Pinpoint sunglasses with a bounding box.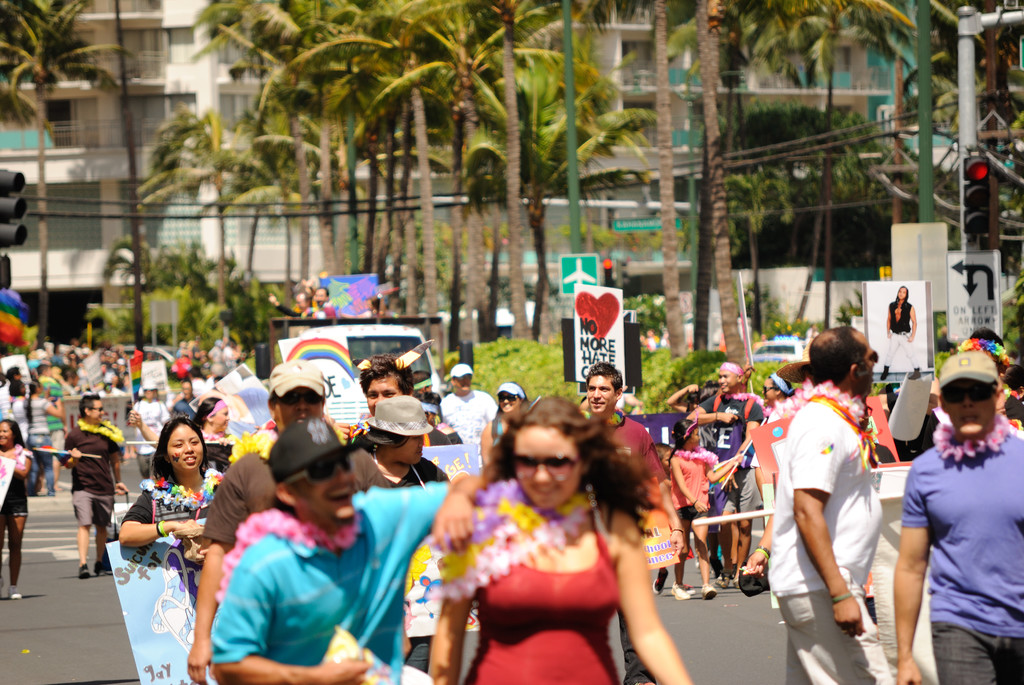
box(276, 391, 320, 406).
